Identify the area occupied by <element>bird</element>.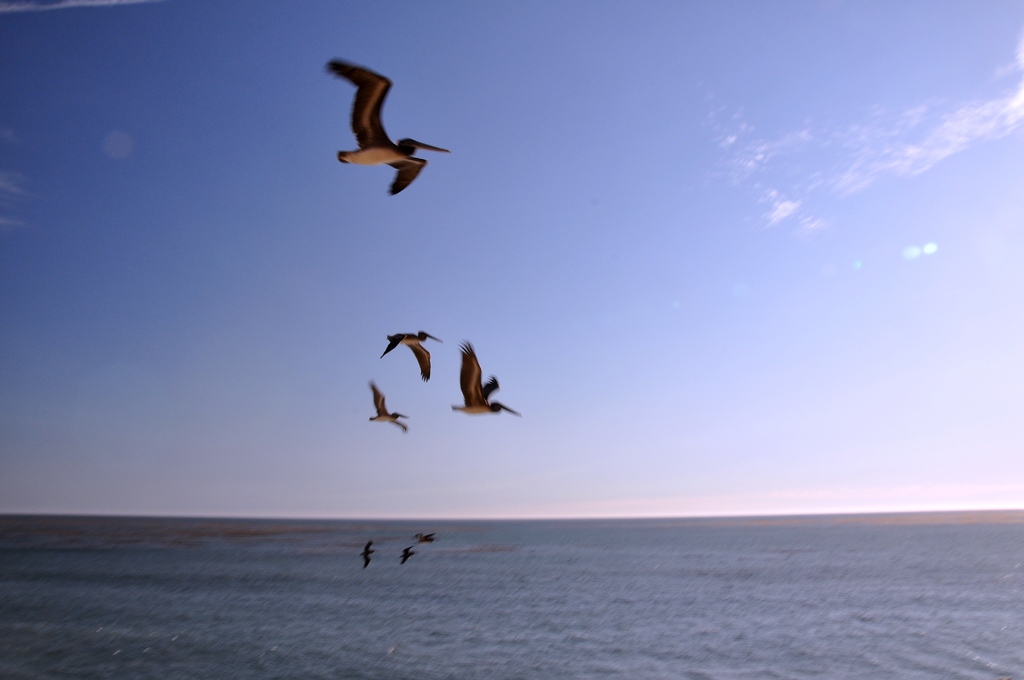
Area: pyautogui.locateOnScreen(449, 345, 522, 416).
